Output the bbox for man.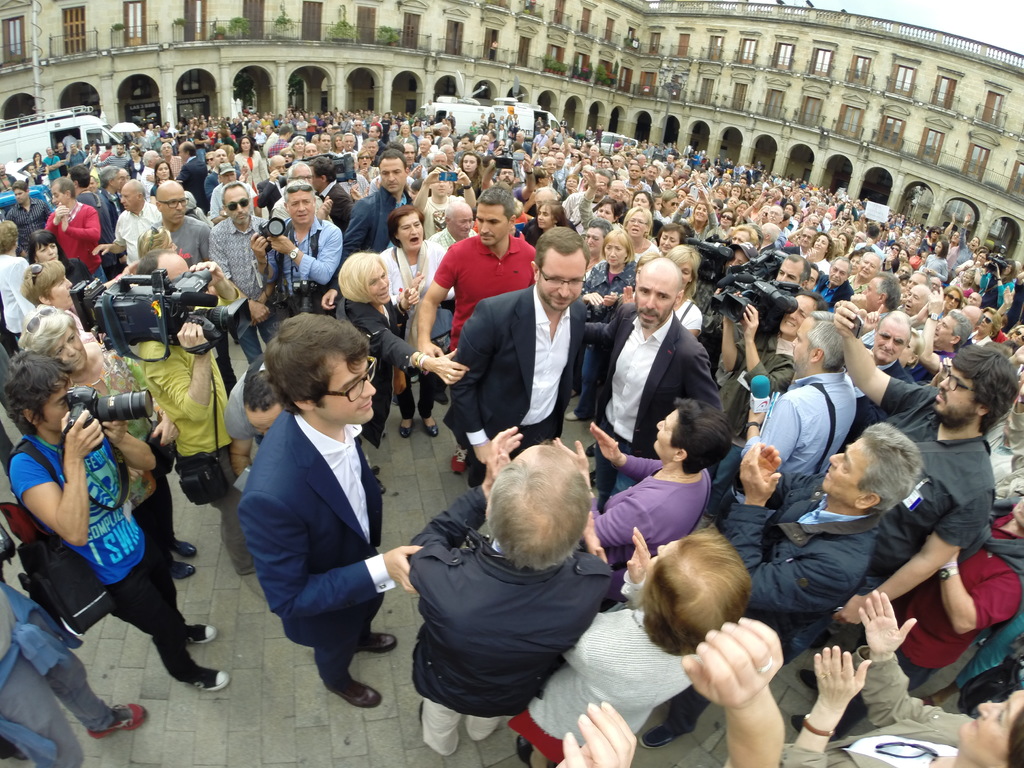
[x1=207, y1=177, x2=277, y2=367].
